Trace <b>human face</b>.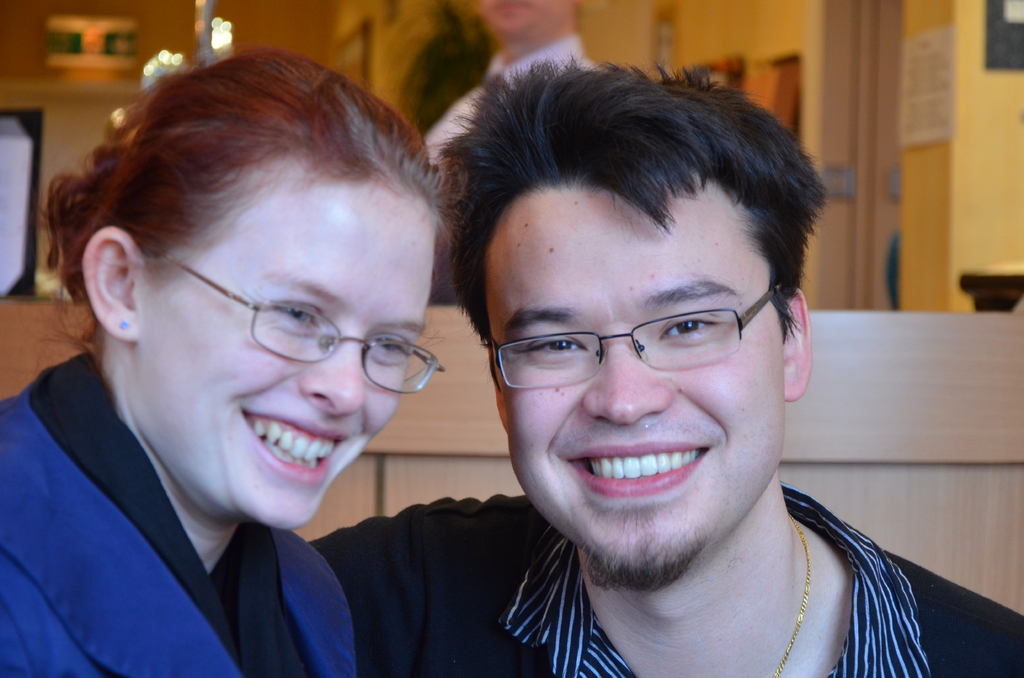
Traced to {"left": 488, "top": 187, "right": 790, "bottom": 578}.
